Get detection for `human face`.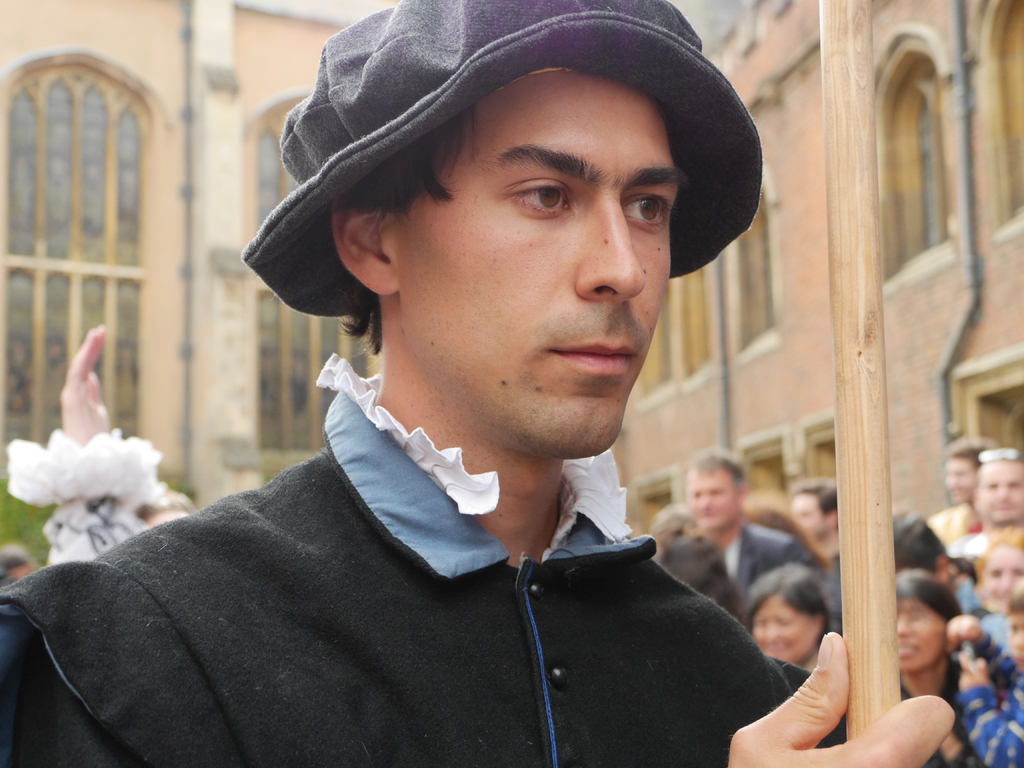
Detection: x1=946, y1=456, x2=979, y2=509.
